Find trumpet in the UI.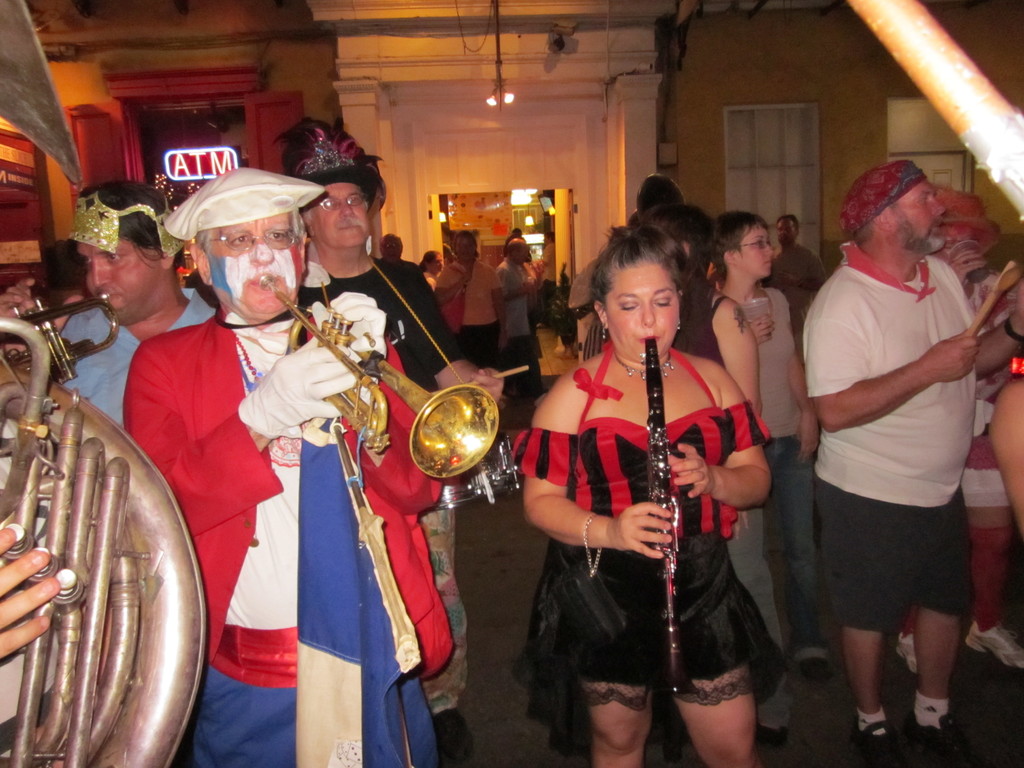
UI element at bbox=(0, 293, 120, 382).
